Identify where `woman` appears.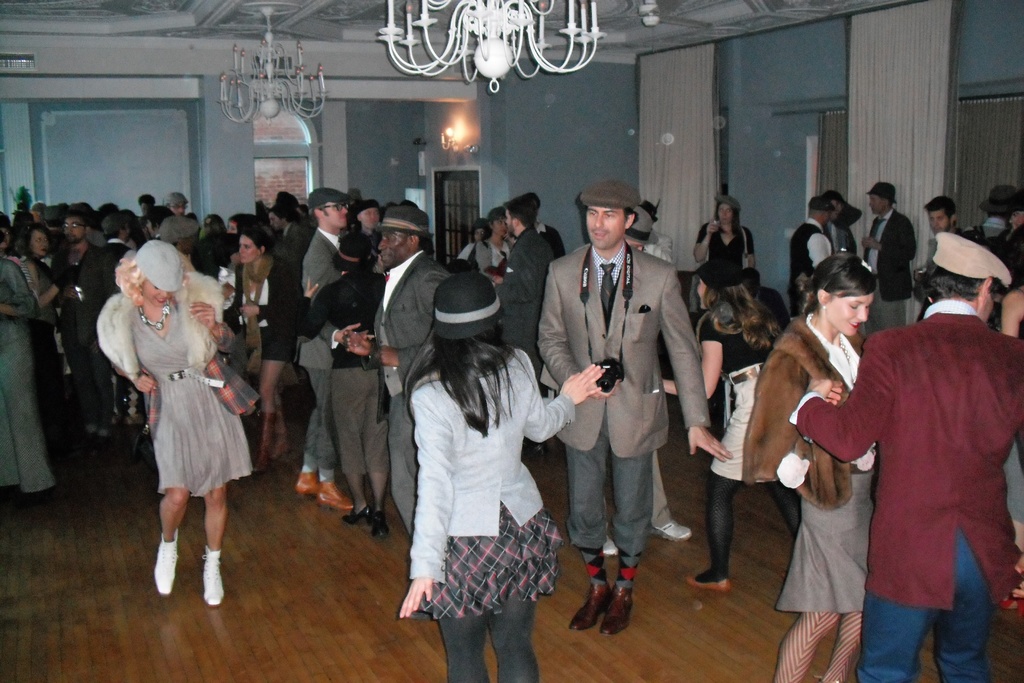
Appears at [394, 273, 606, 682].
